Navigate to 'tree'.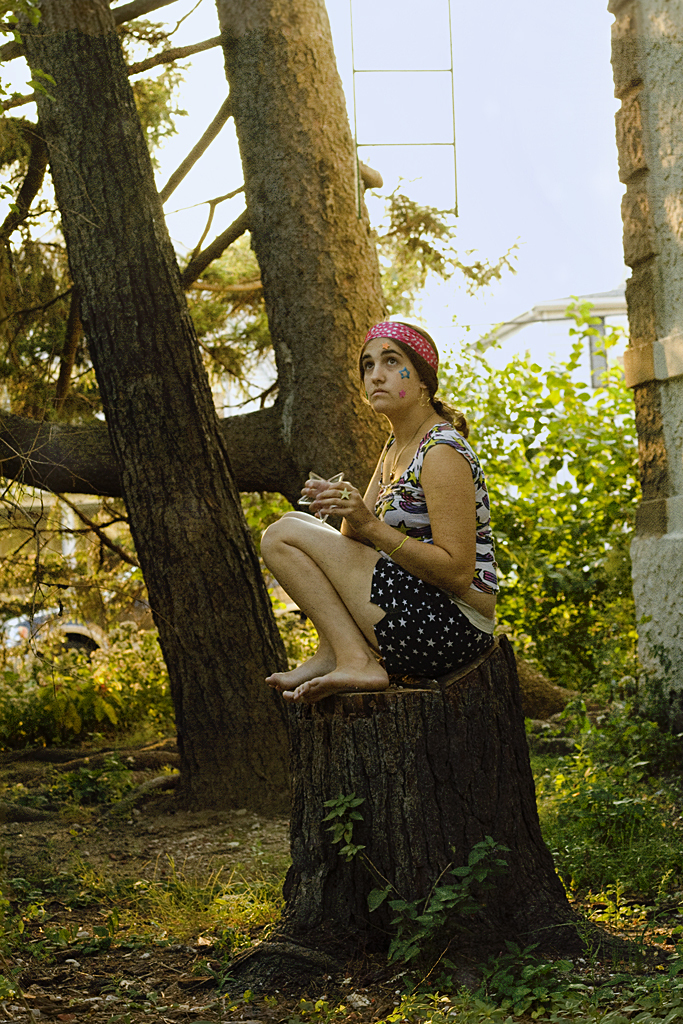
Navigation target: [0,0,394,531].
